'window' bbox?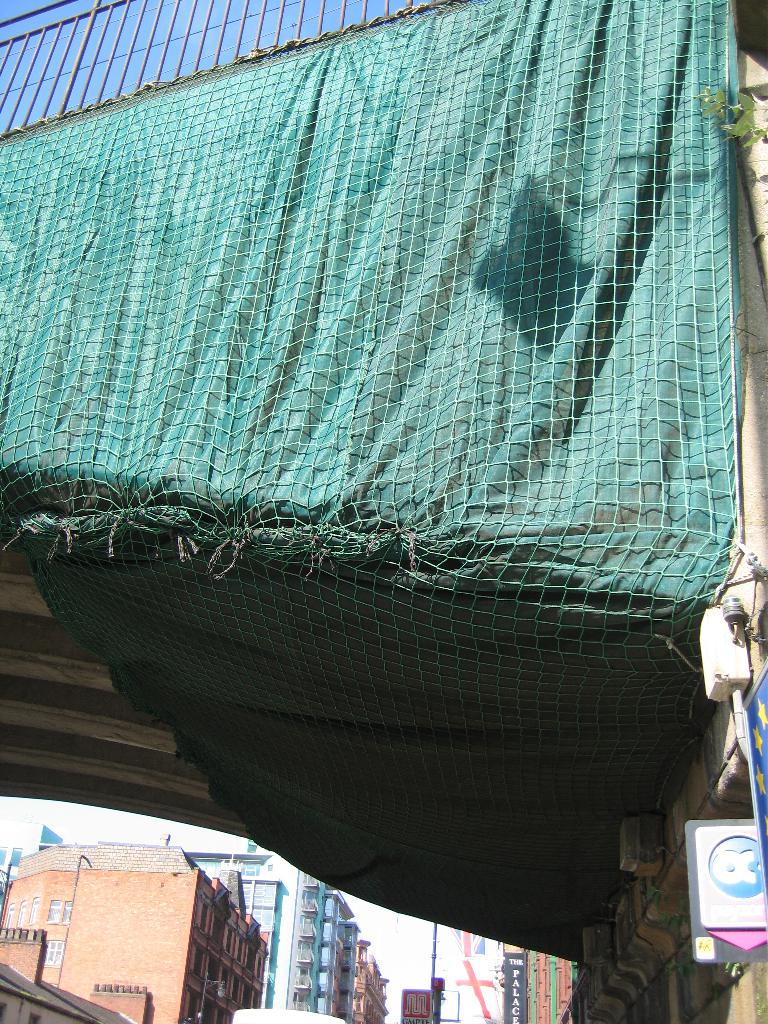
{"x1": 193, "y1": 858, "x2": 260, "y2": 877}
